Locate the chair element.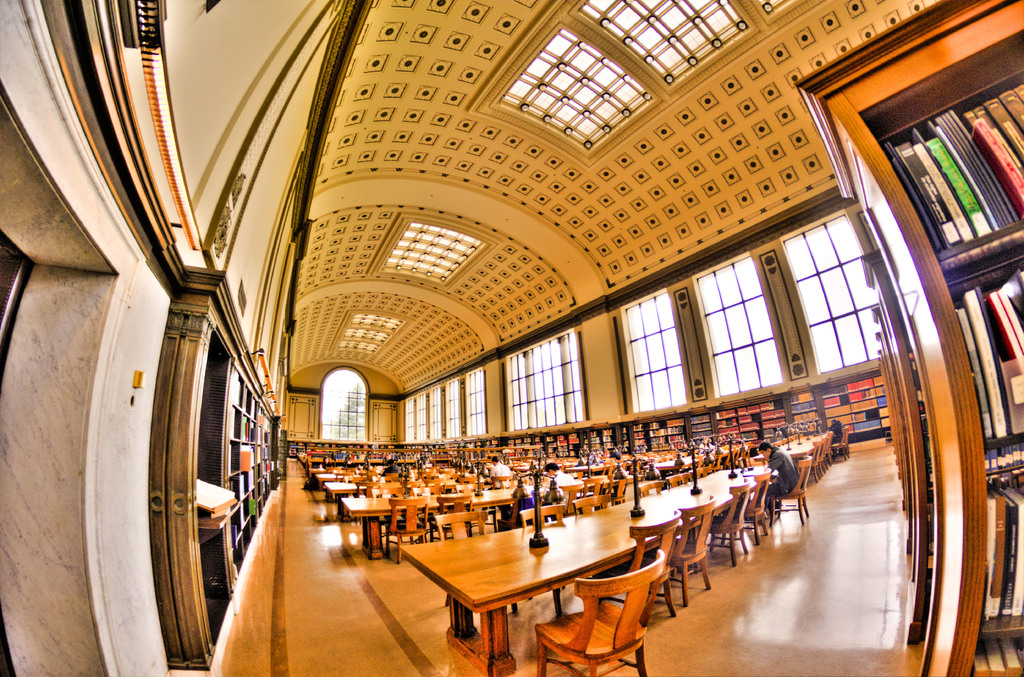
Element bbox: [801, 439, 820, 485].
